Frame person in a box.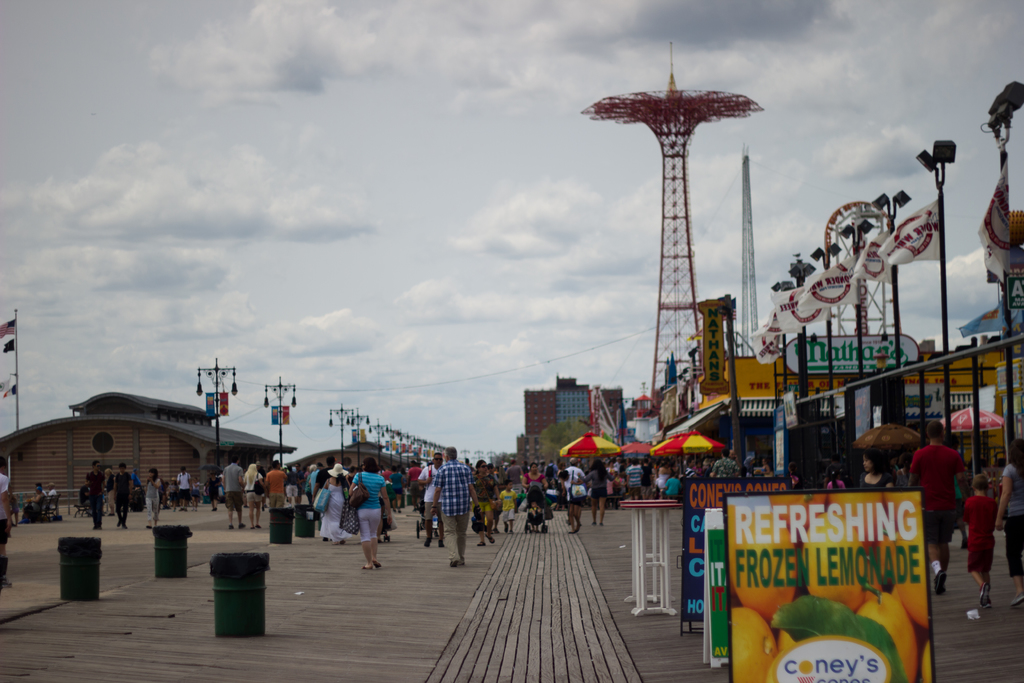
box=[563, 468, 582, 532].
